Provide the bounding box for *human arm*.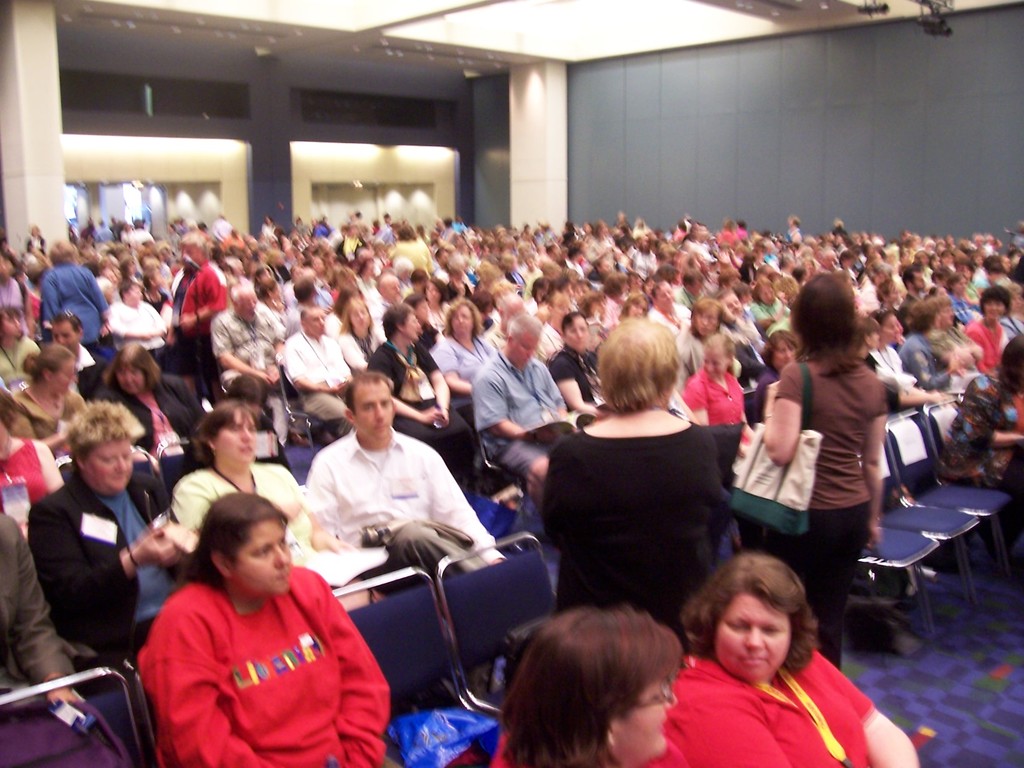
296,479,406,557.
